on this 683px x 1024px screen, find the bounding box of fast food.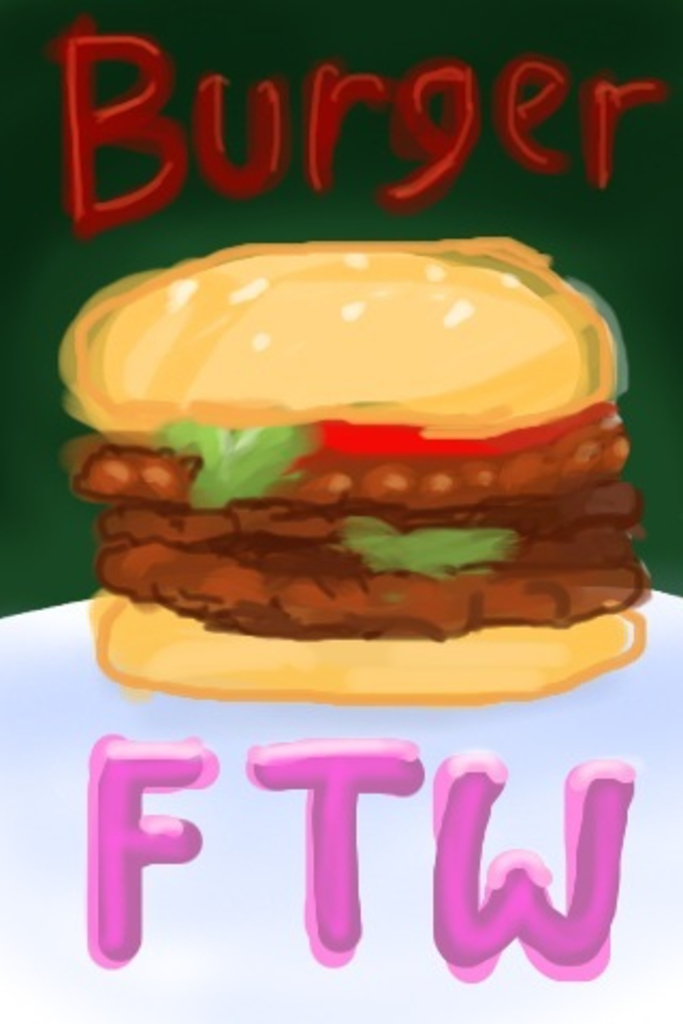
Bounding box: {"x1": 68, "y1": 252, "x2": 625, "y2": 674}.
